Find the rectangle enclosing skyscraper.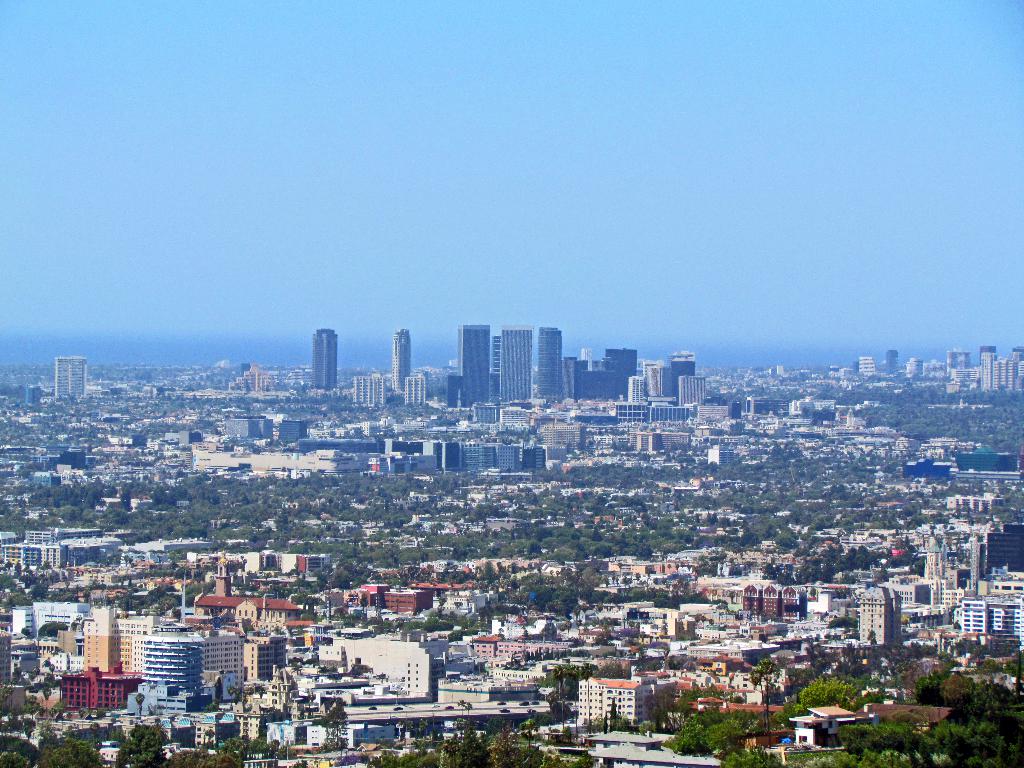
box=[381, 326, 410, 390].
